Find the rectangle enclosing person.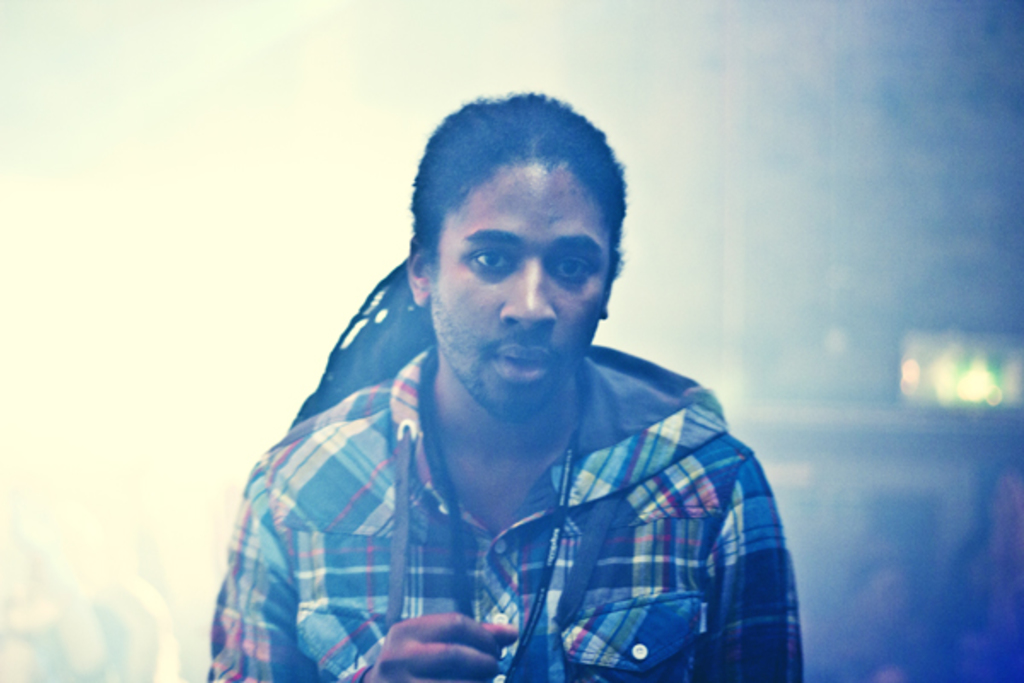
left=200, top=87, right=806, bottom=681.
